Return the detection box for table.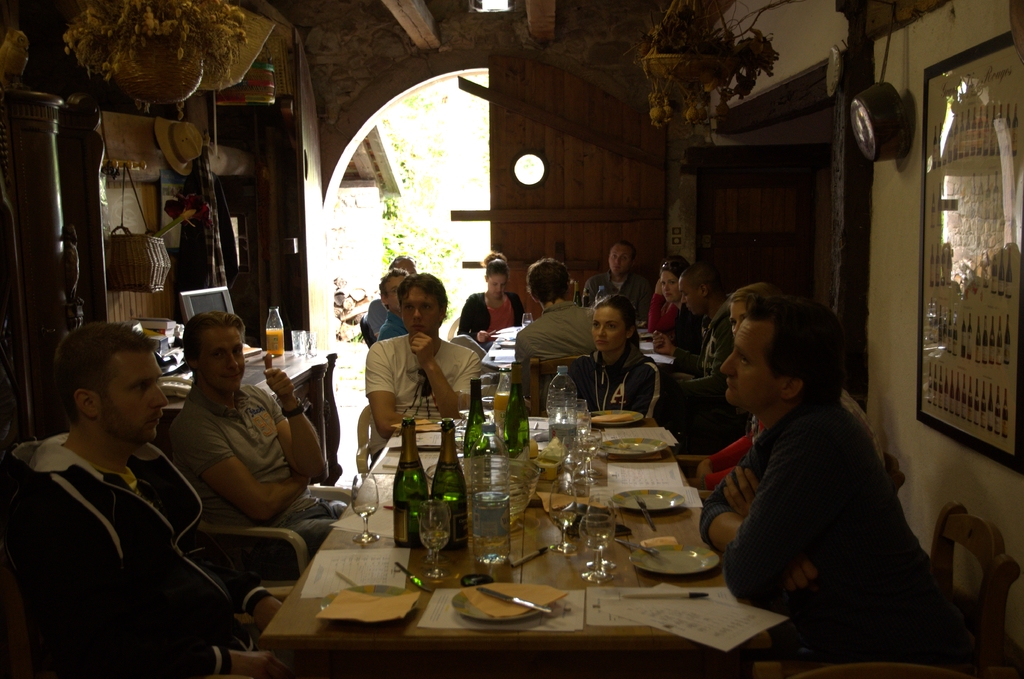
160, 350, 340, 481.
